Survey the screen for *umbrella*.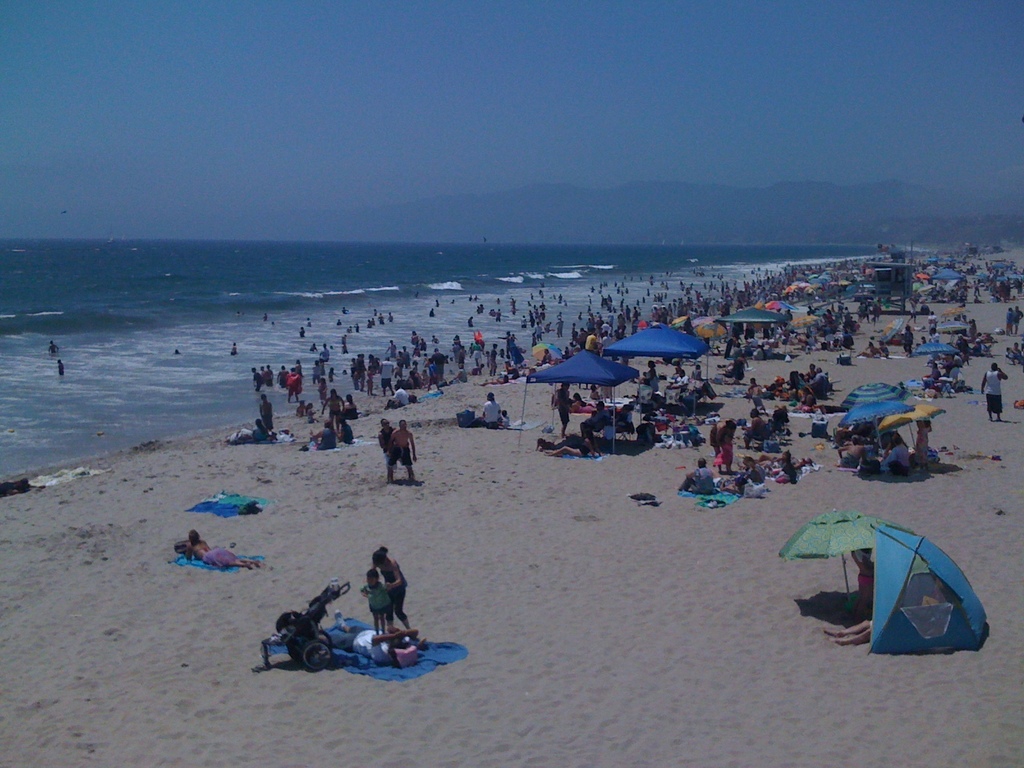
Survey found: bbox(916, 346, 956, 373).
